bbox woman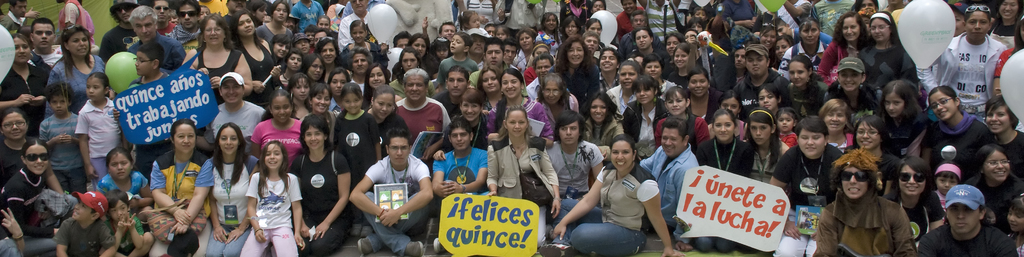
bbox=(875, 80, 930, 158)
